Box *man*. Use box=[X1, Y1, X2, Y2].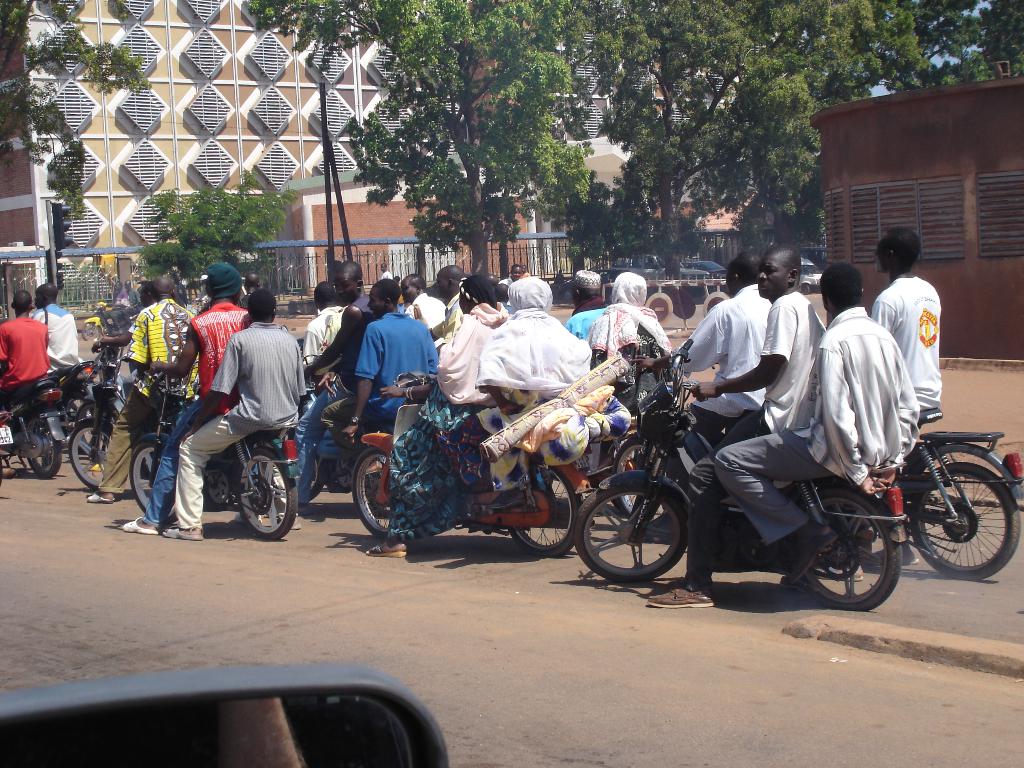
box=[91, 277, 154, 353].
